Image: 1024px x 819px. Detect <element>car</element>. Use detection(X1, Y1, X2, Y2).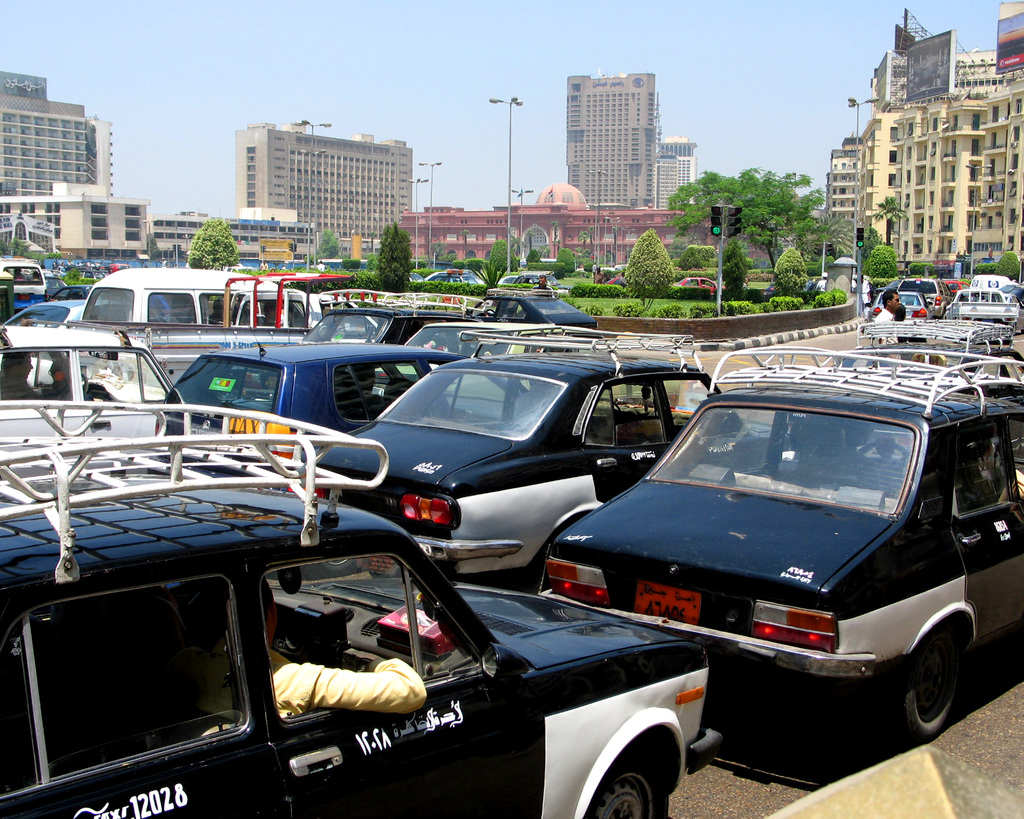
detection(874, 278, 902, 299).
